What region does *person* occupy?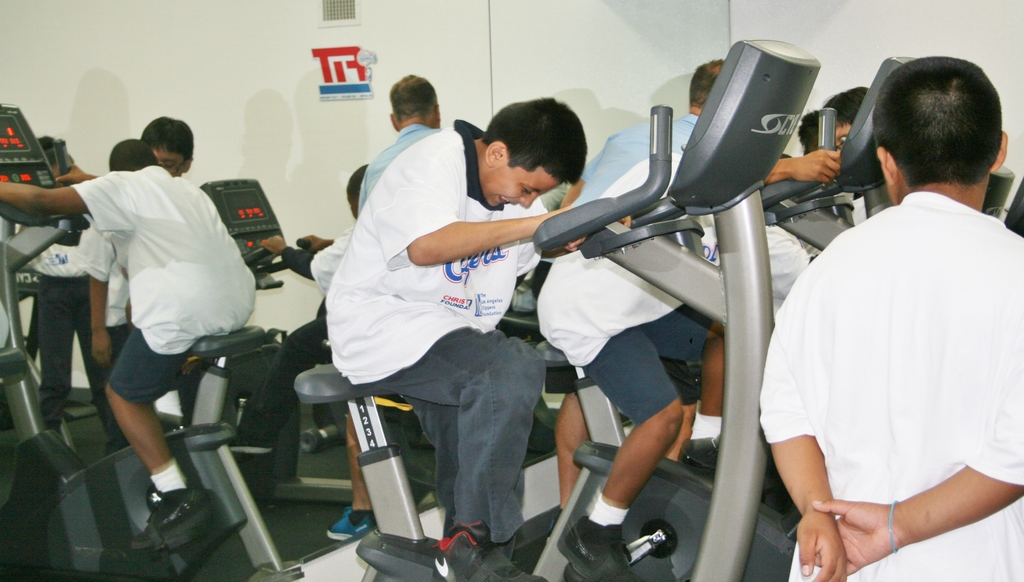
pyautogui.locateOnScreen(0, 136, 260, 554).
